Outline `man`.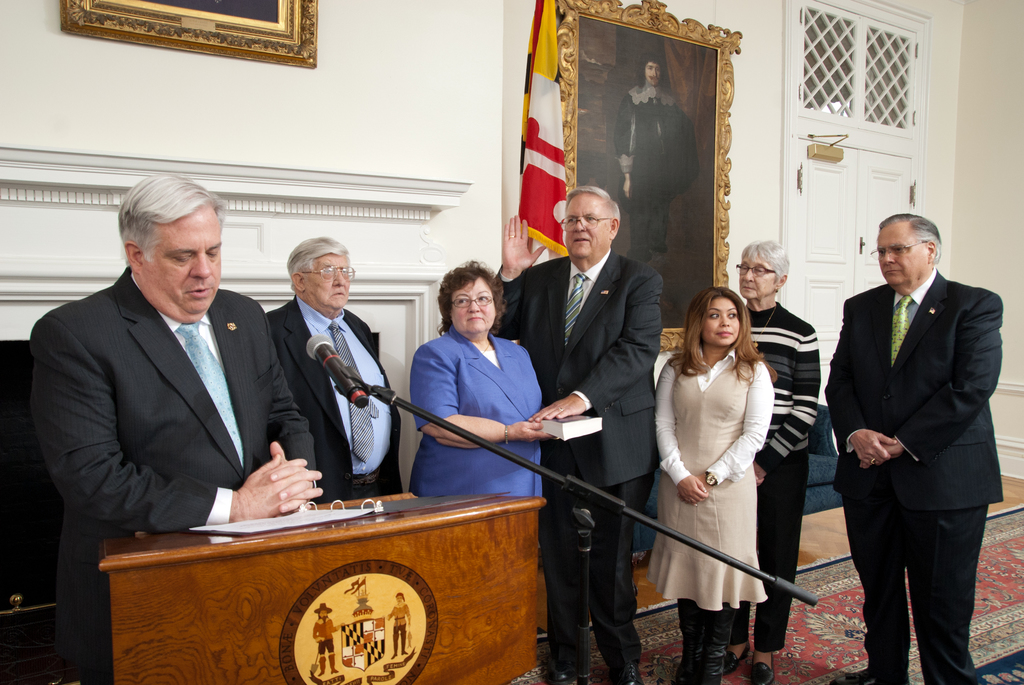
Outline: 826:208:1006:684.
